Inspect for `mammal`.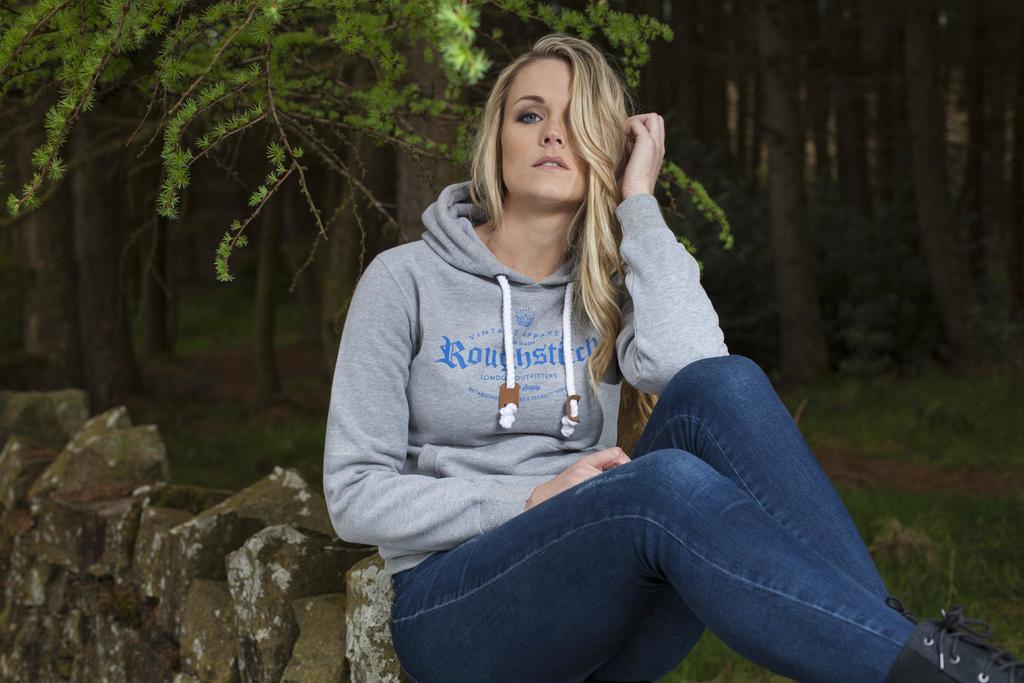
Inspection: select_region(331, 62, 895, 627).
